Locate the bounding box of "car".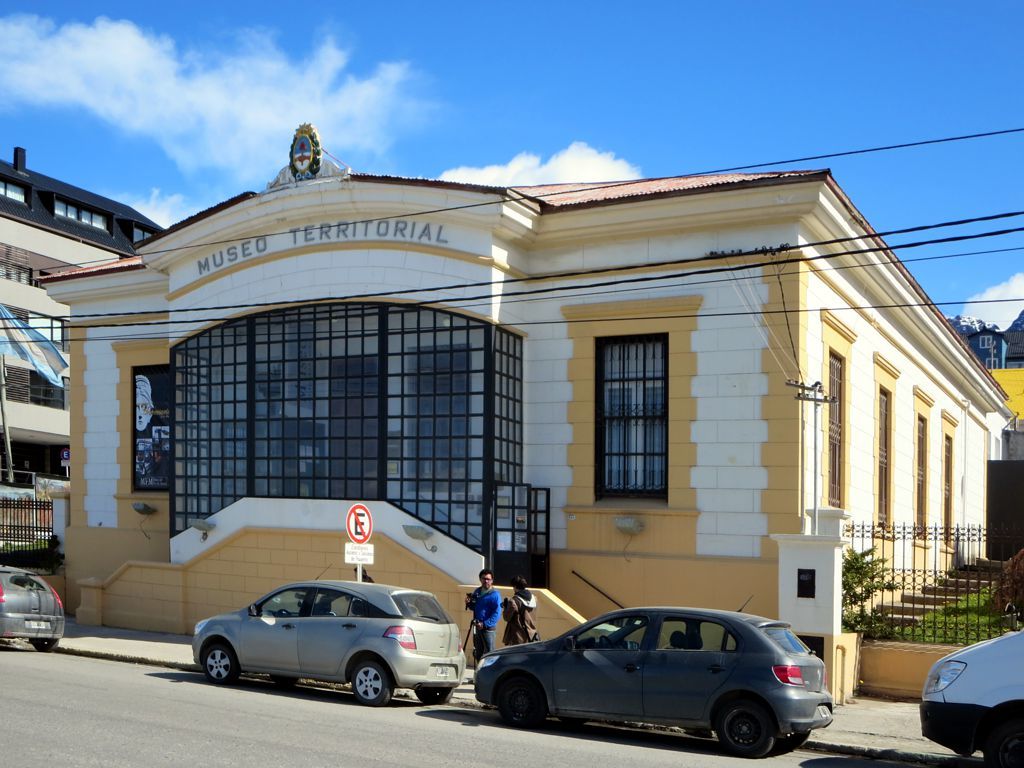
Bounding box: x1=196 y1=563 x2=470 y2=706.
